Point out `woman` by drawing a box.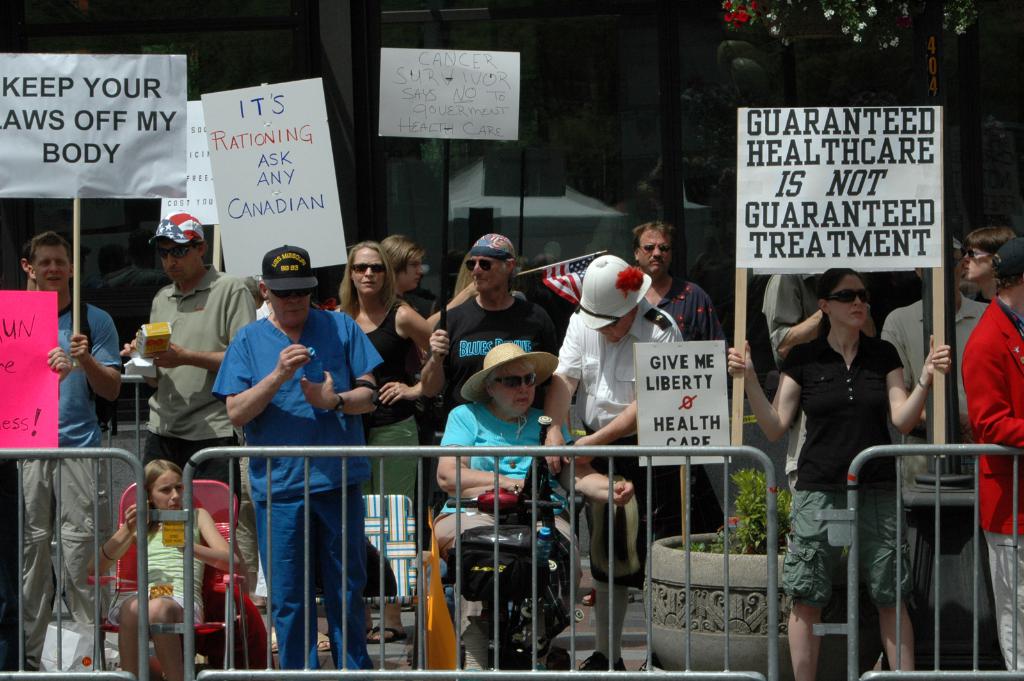
select_region(726, 265, 951, 680).
